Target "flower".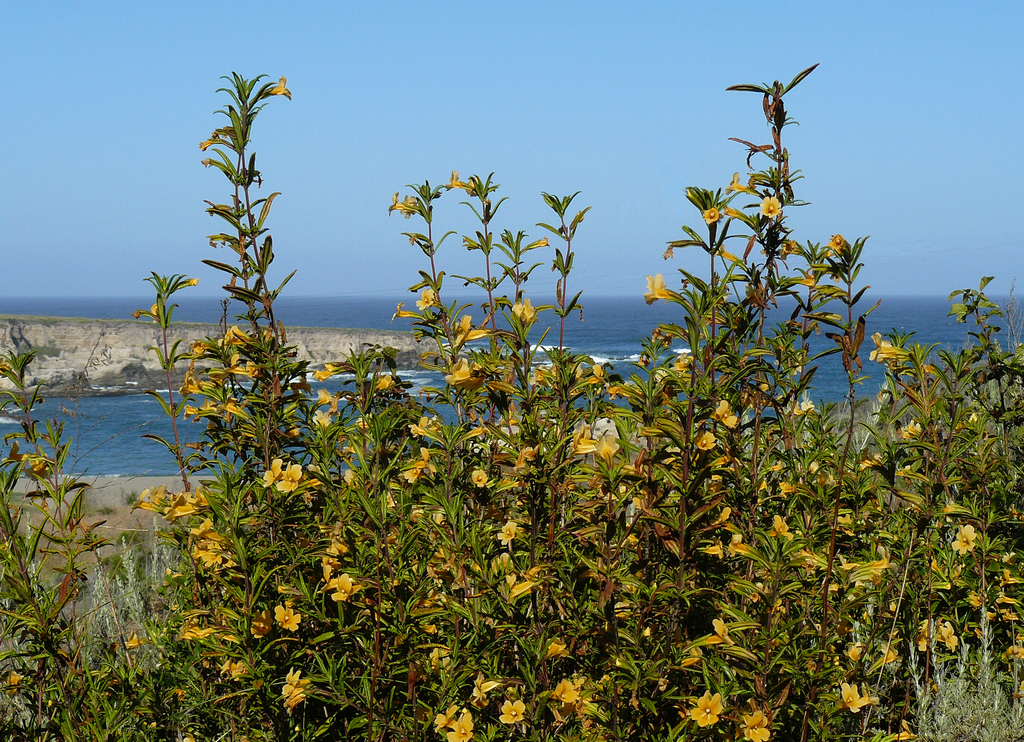
Target region: 281/668/310/697.
